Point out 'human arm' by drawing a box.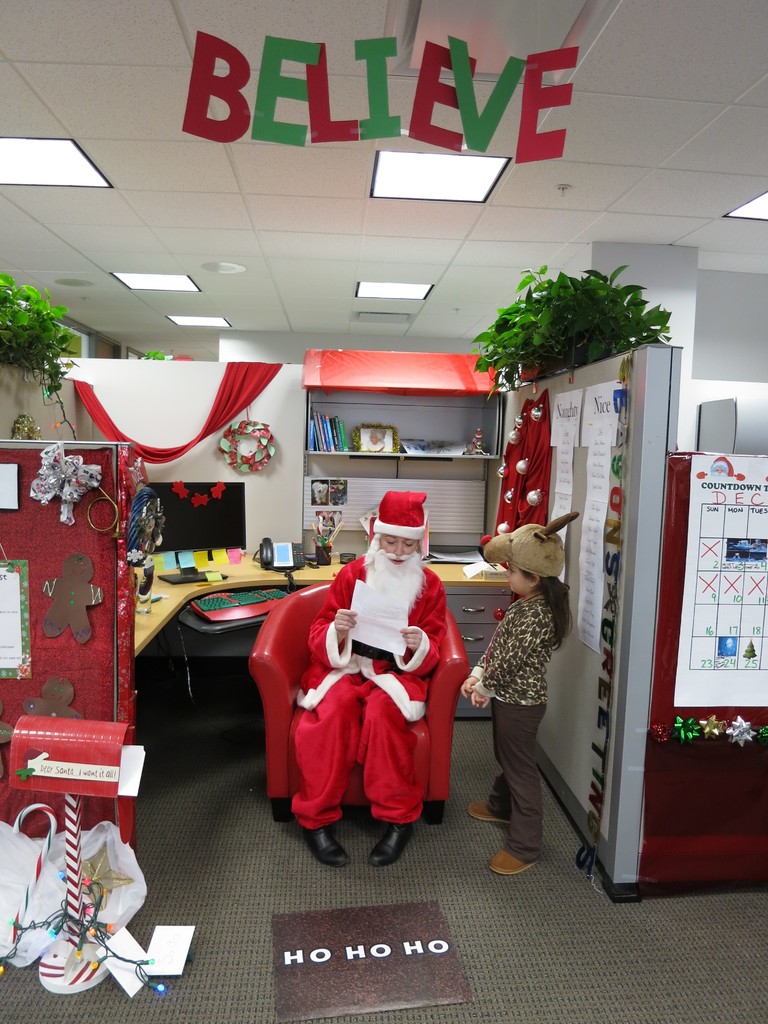
<region>385, 574, 445, 679</region>.
